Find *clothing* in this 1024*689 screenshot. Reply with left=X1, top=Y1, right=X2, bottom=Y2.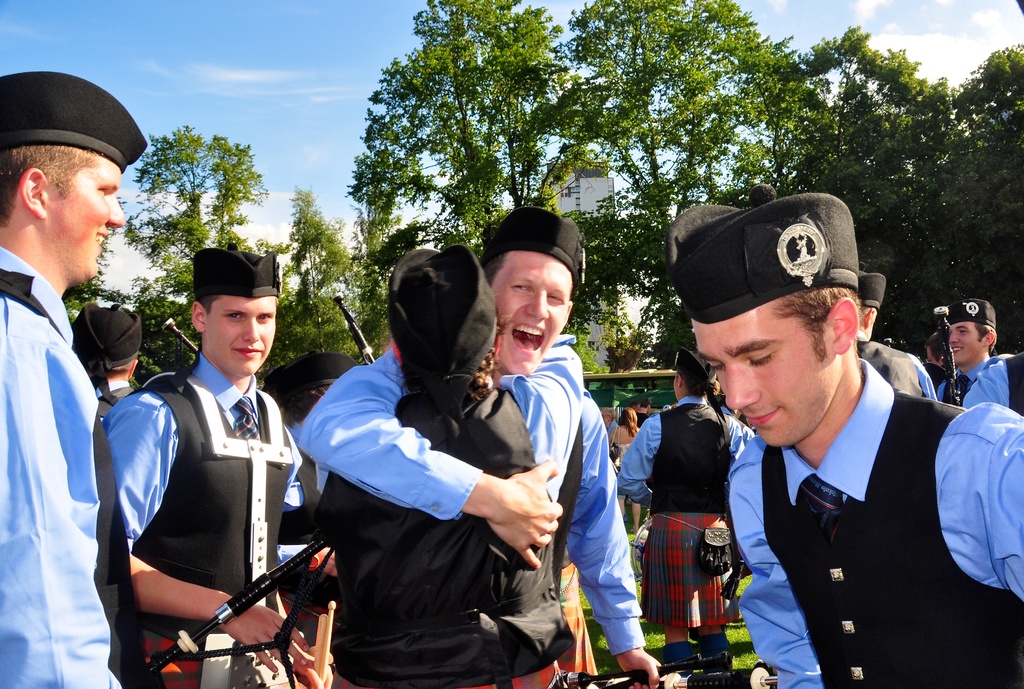
left=937, top=358, right=992, bottom=402.
